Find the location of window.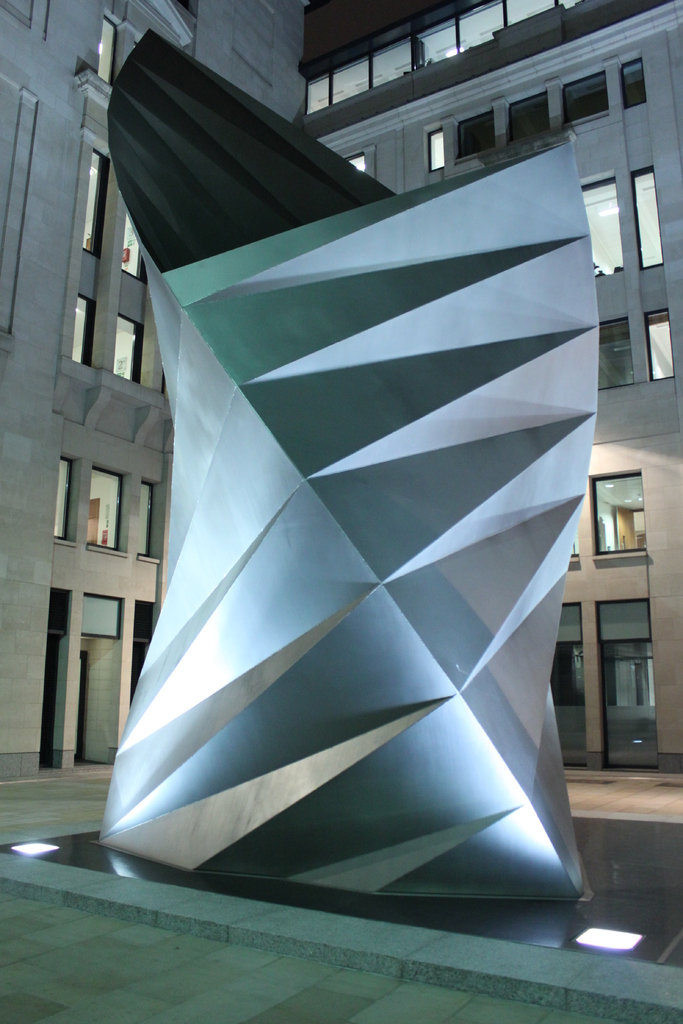
Location: (112, 311, 144, 384).
